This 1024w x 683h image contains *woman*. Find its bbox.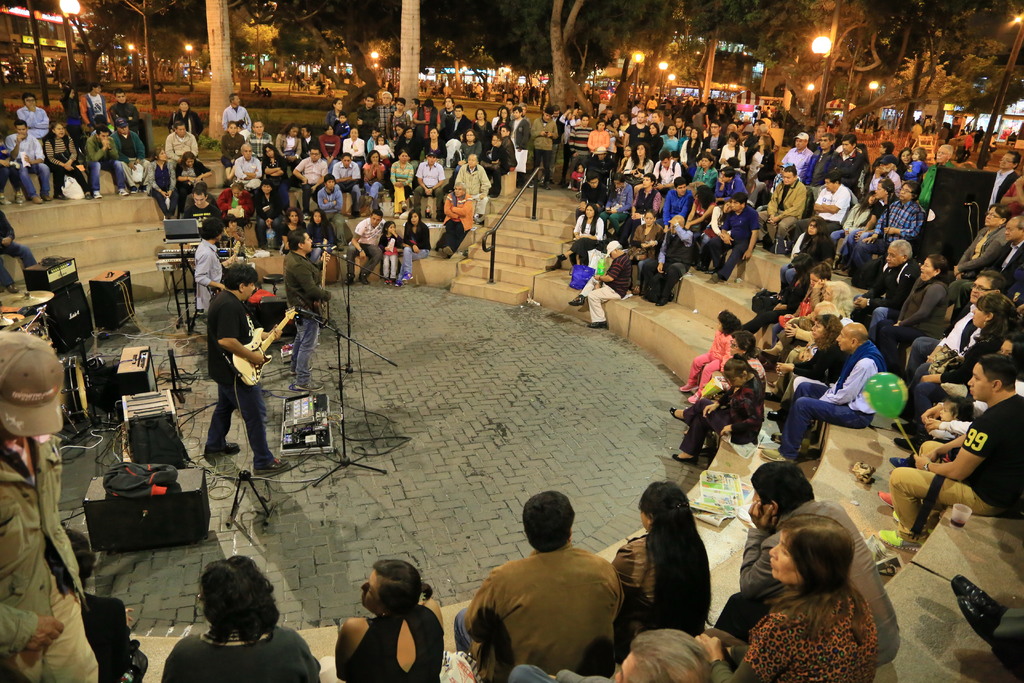
bbox(676, 187, 719, 272).
